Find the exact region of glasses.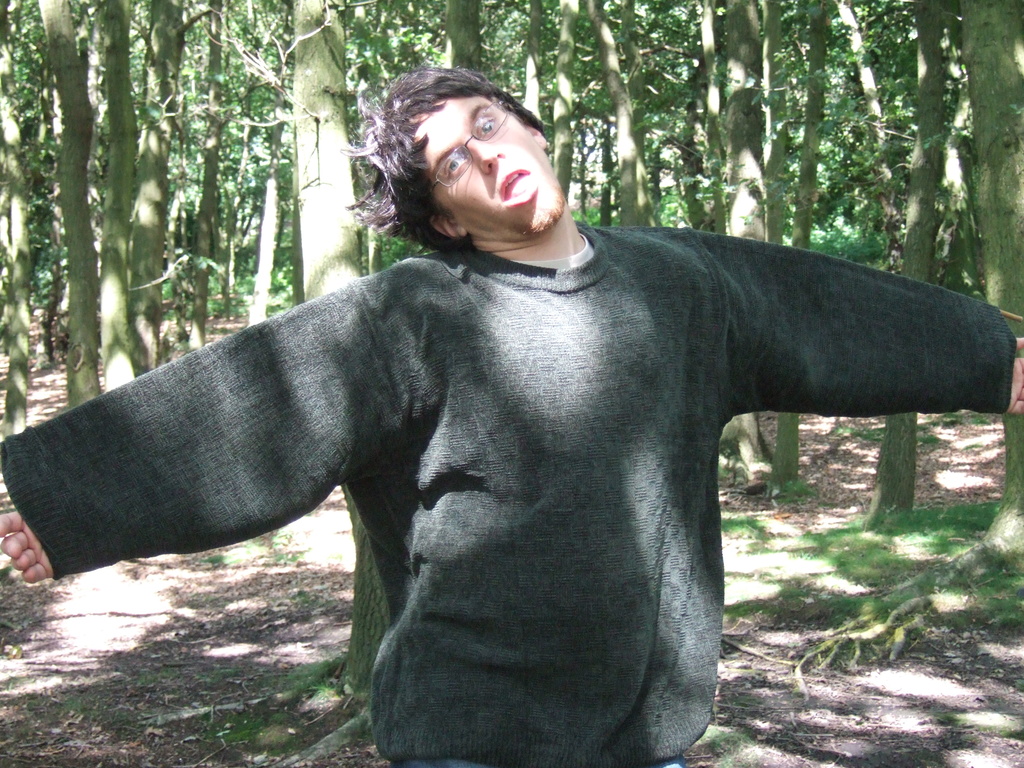
Exact region: (x1=431, y1=99, x2=509, y2=191).
